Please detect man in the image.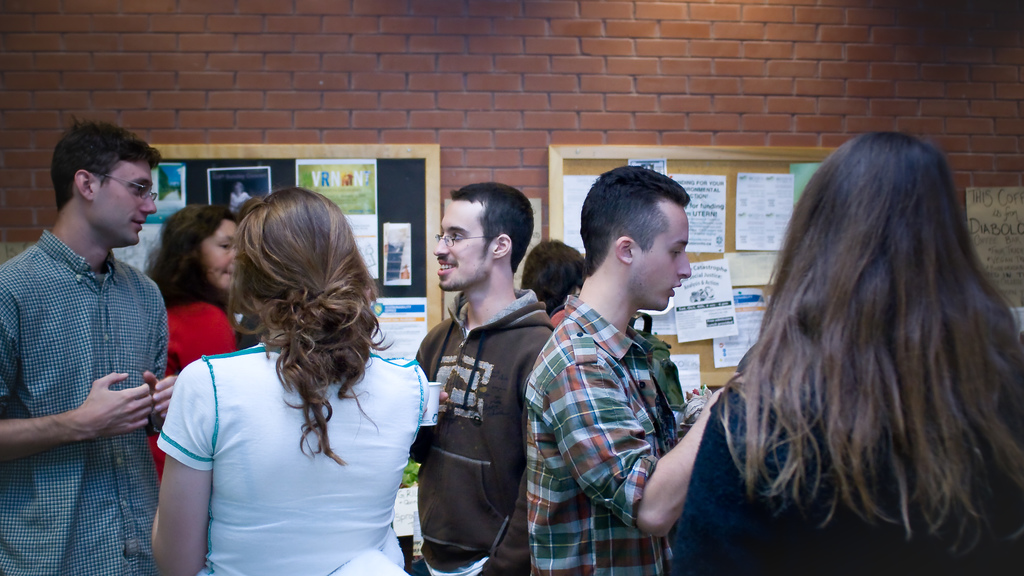
bbox(524, 165, 723, 575).
